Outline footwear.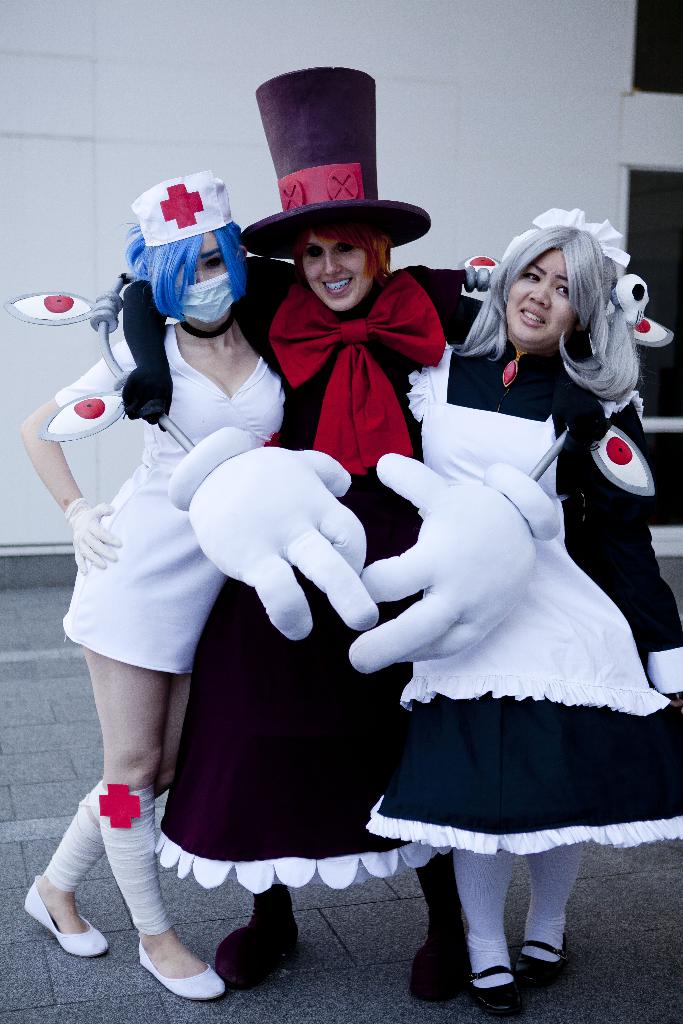
Outline: rect(414, 865, 470, 996).
